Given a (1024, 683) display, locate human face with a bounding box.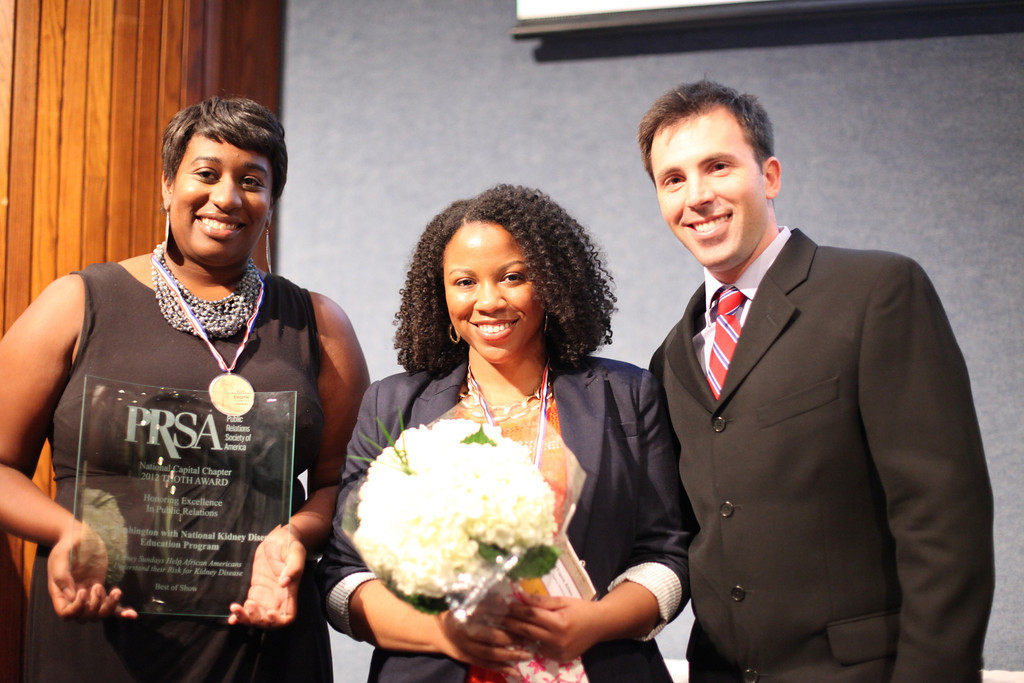
Located: bbox=(166, 132, 276, 266).
